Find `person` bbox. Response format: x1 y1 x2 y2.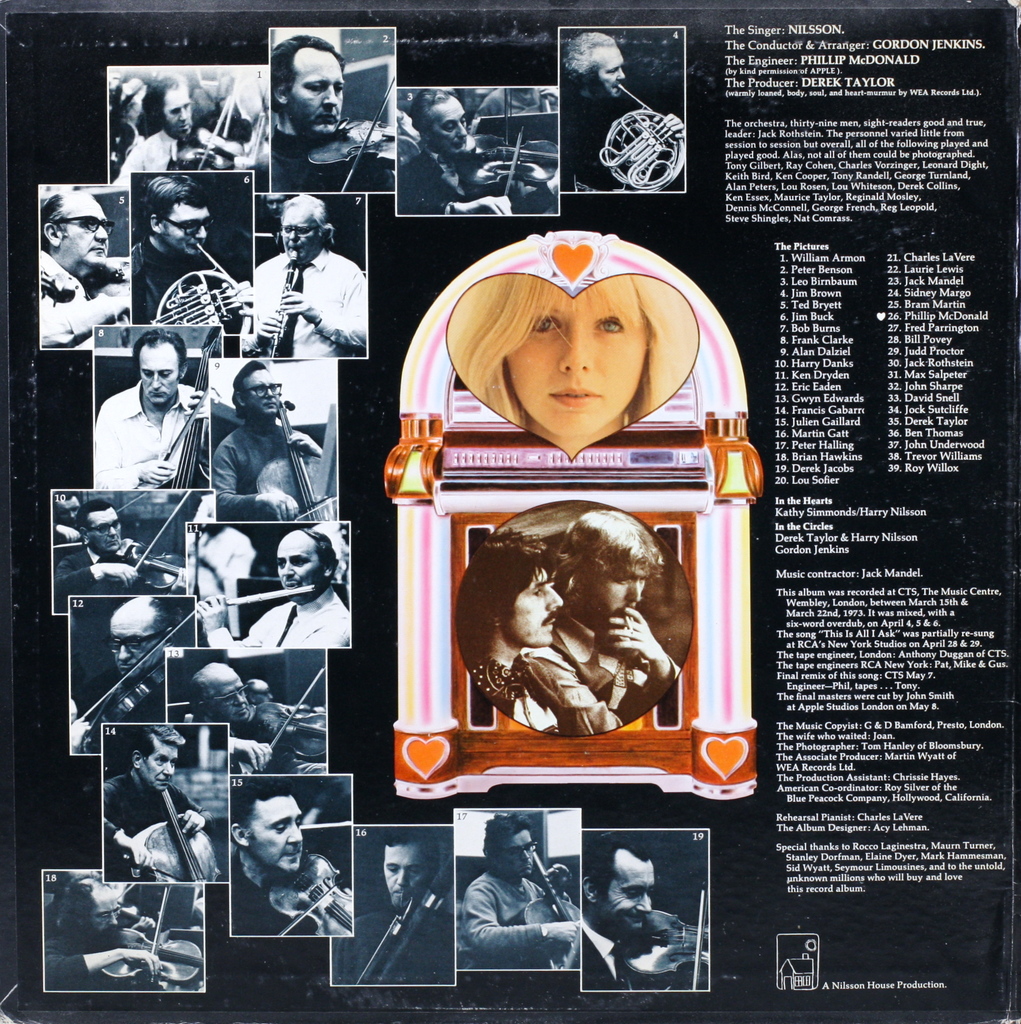
548 508 682 724.
